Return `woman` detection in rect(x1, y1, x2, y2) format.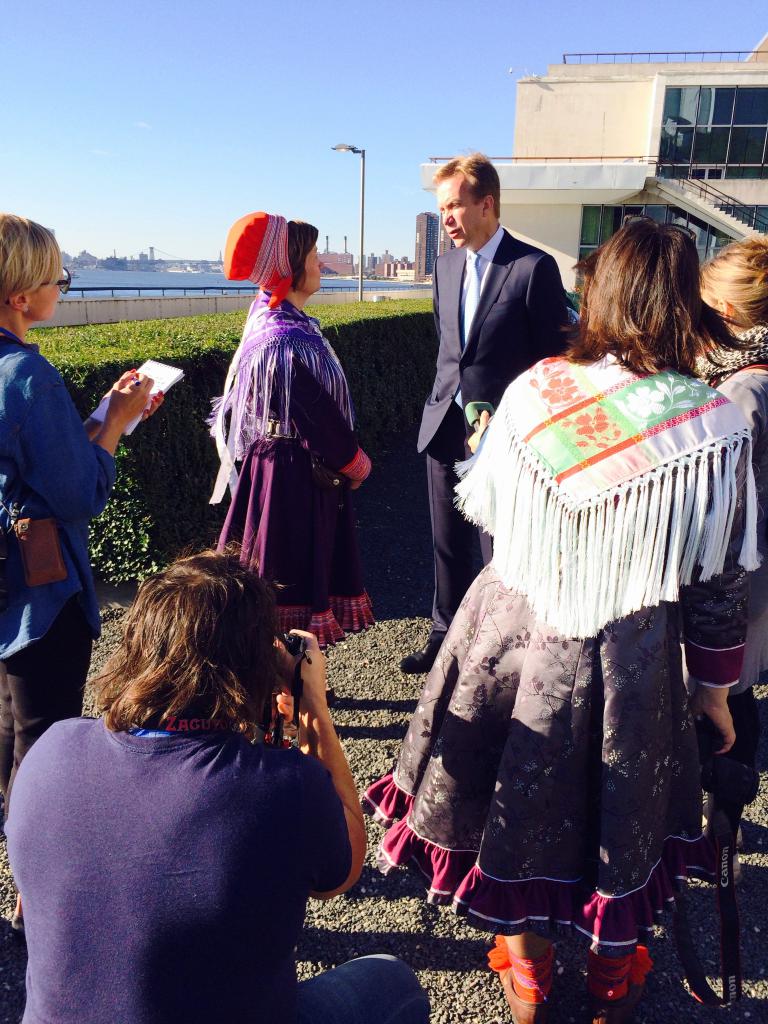
rect(420, 175, 717, 1001).
